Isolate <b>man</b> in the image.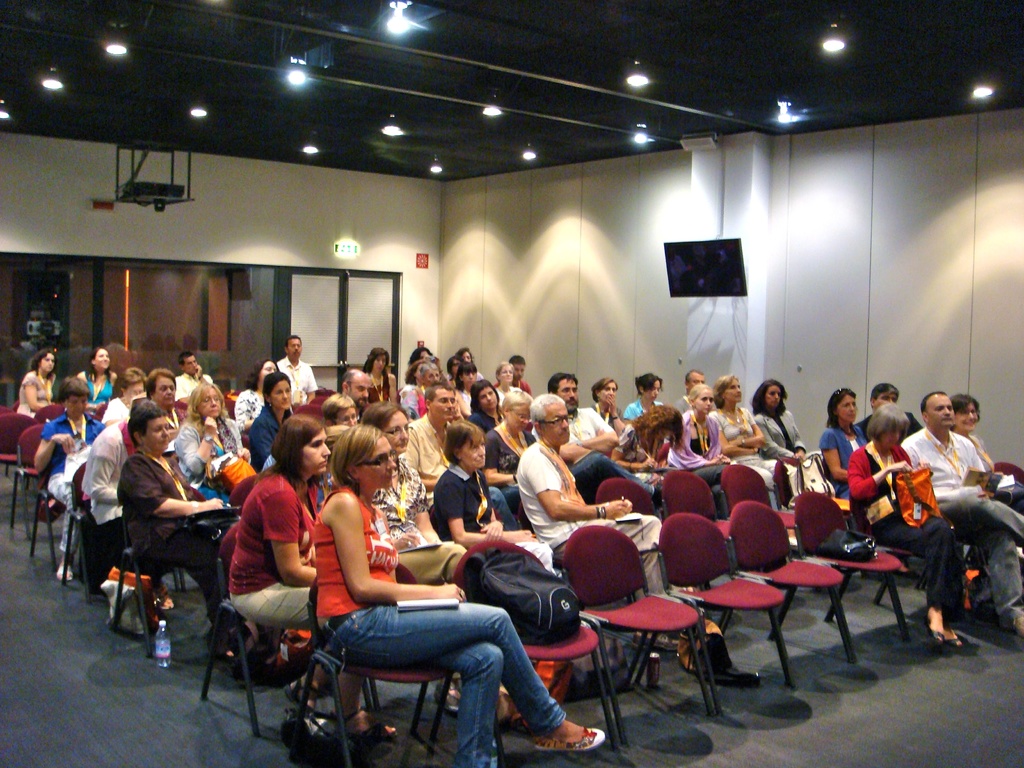
Isolated region: bbox=[493, 353, 529, 388].
